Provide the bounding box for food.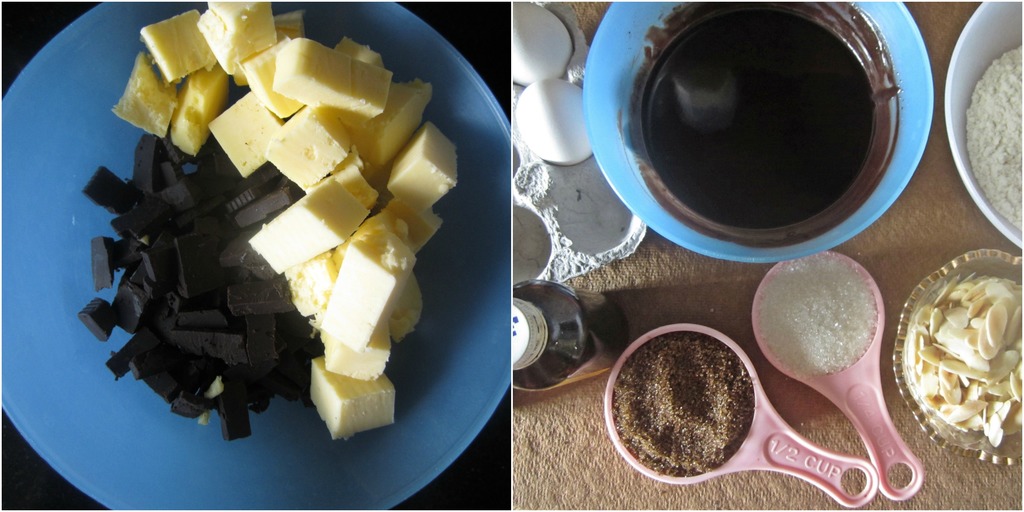
detection(965, 46, 1023, 227).
